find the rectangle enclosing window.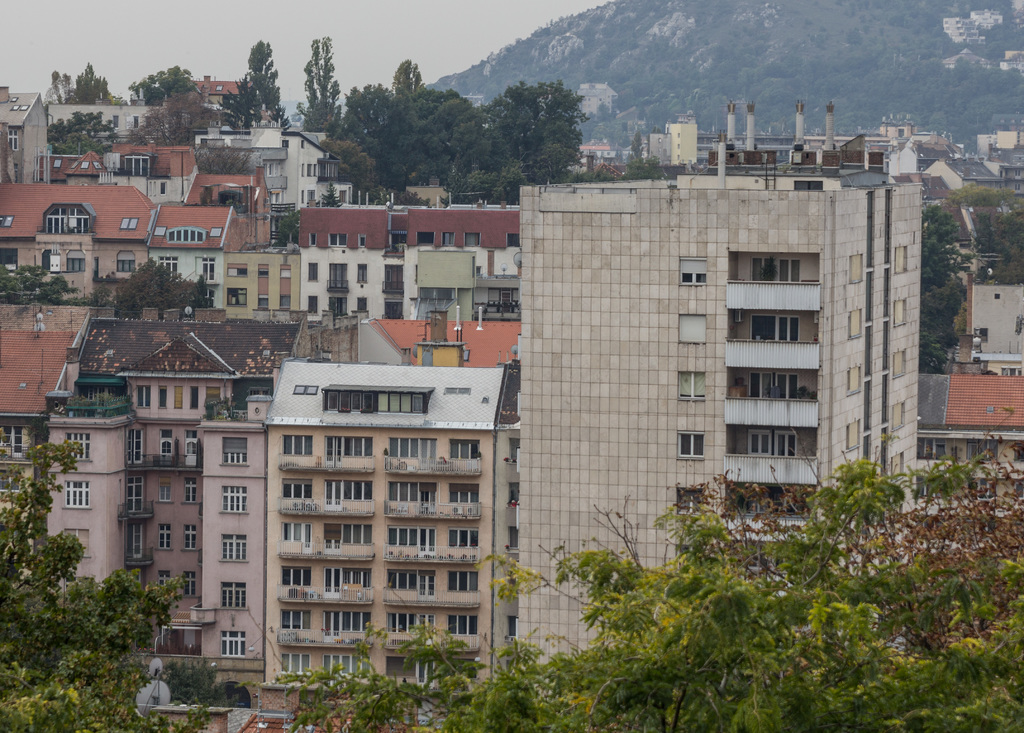
[left=888, top=345, right=911, bottom=380].
